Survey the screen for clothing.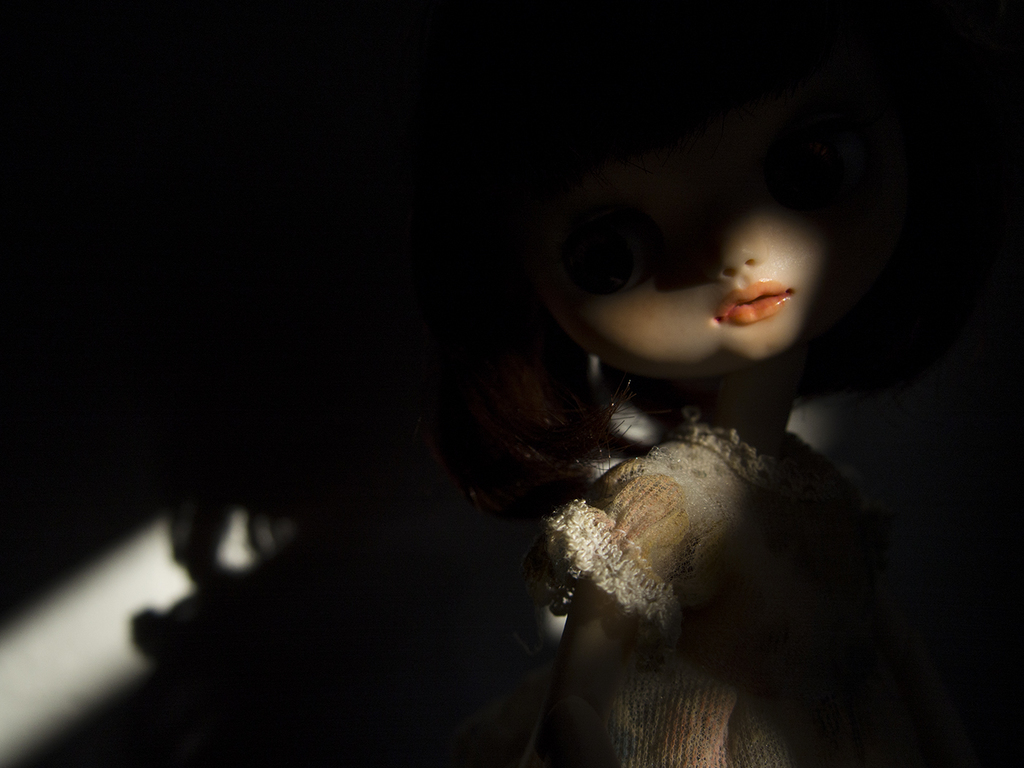
Survey found: x1=549 y1=416 x2=974 y2=762.
